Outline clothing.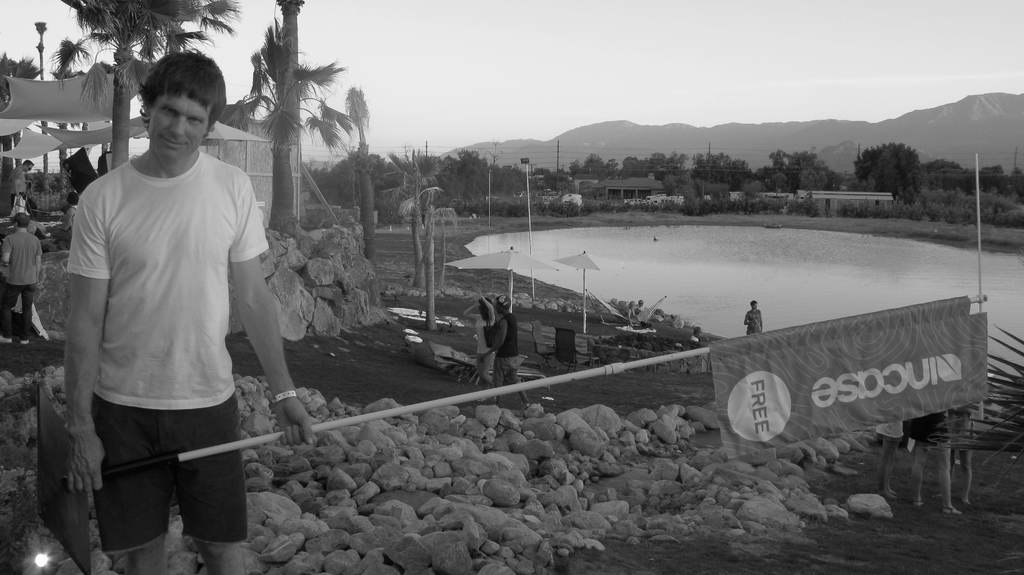
Outline: bbox=(493, 312, 521, 388).
